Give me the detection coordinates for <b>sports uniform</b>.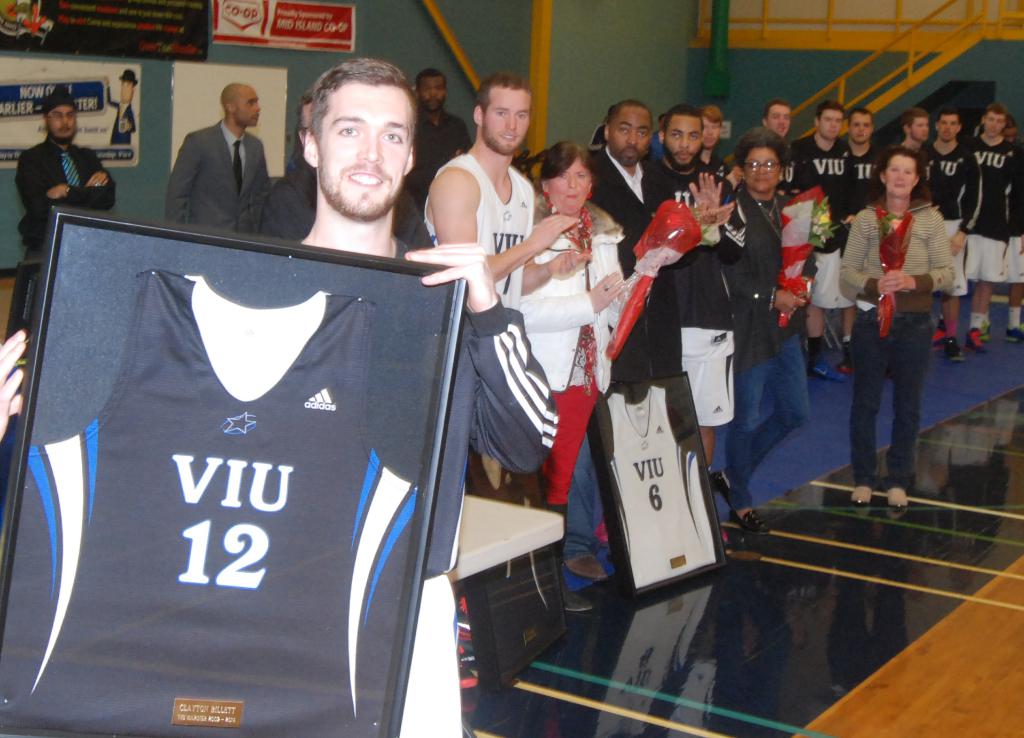
bbox(404, 104, 468, 194).
